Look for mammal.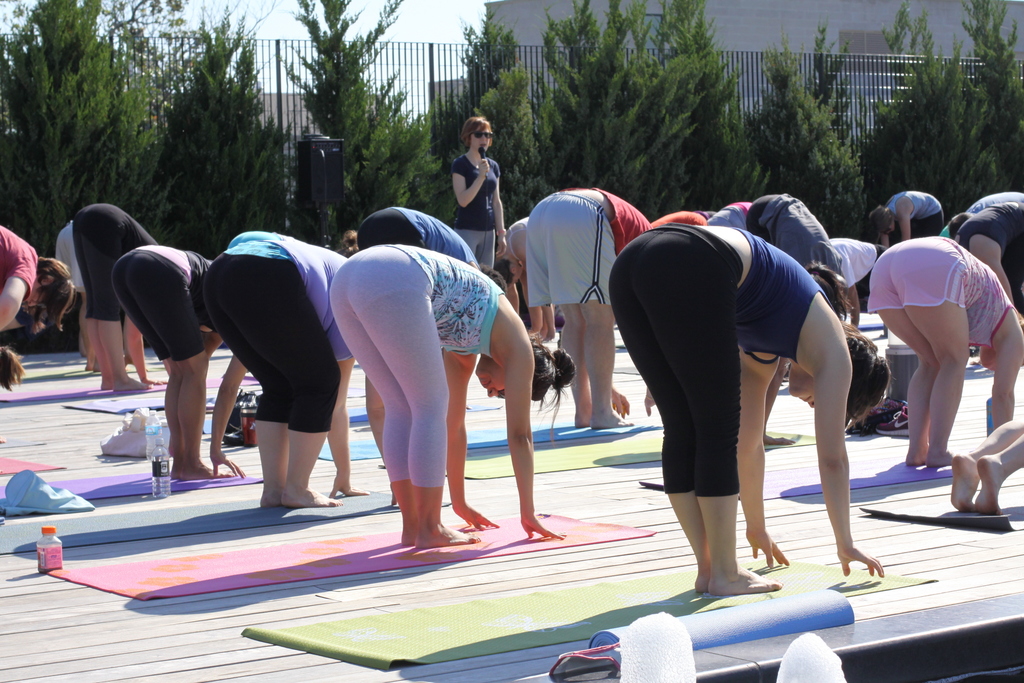
Found: BBox(328, 243, 581, 548).
